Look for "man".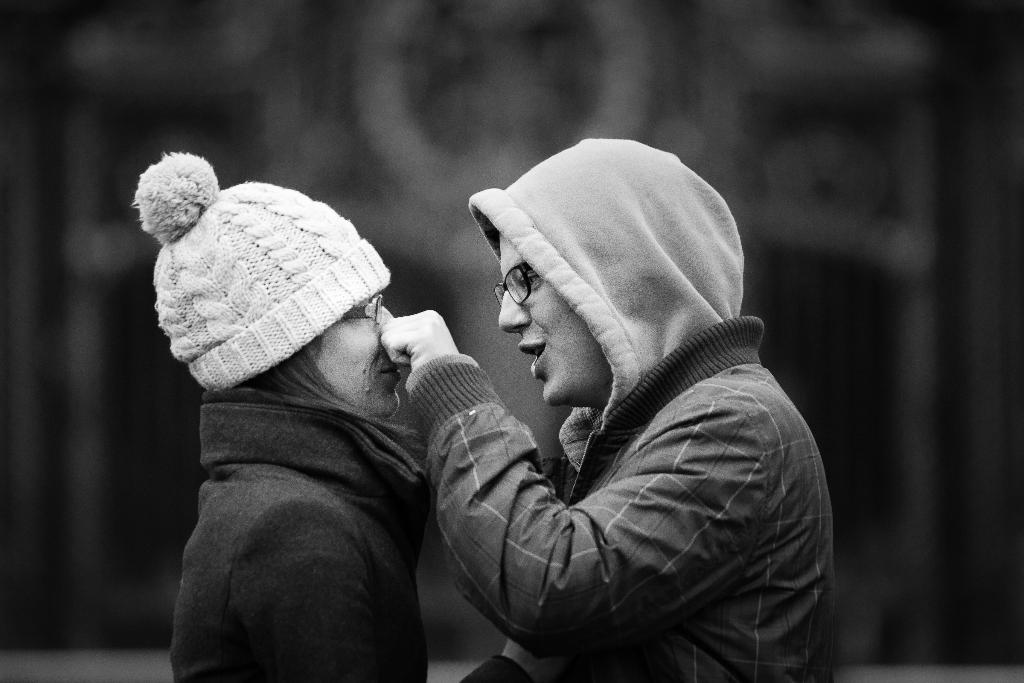
Found: box=[362, 135, 849, 677].
